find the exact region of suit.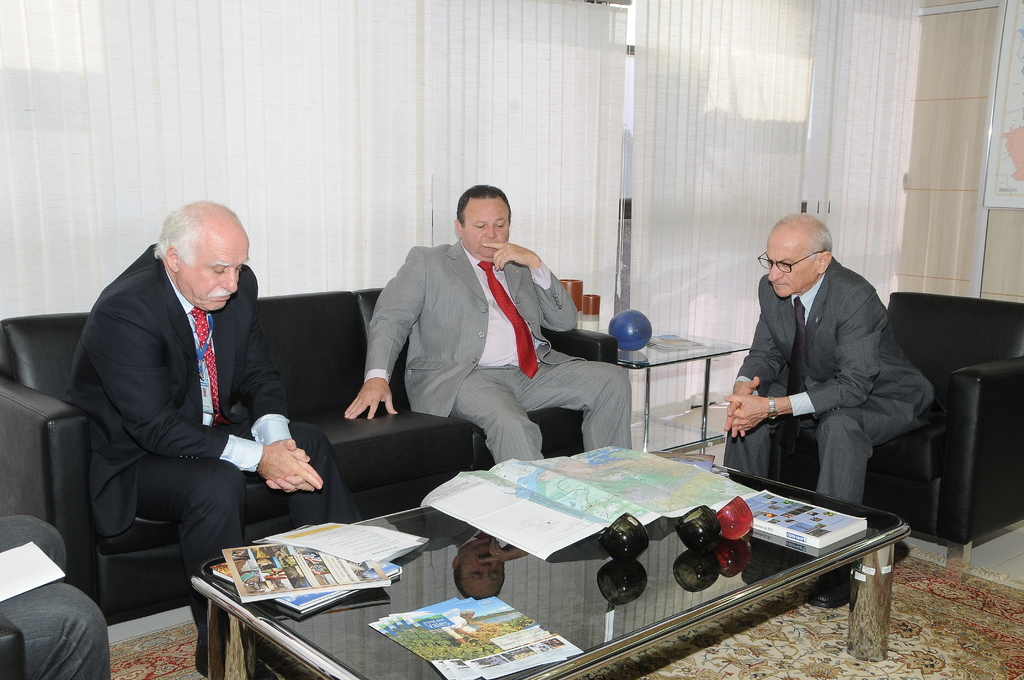
Exact region: locate(66, 238, 360, 652).
